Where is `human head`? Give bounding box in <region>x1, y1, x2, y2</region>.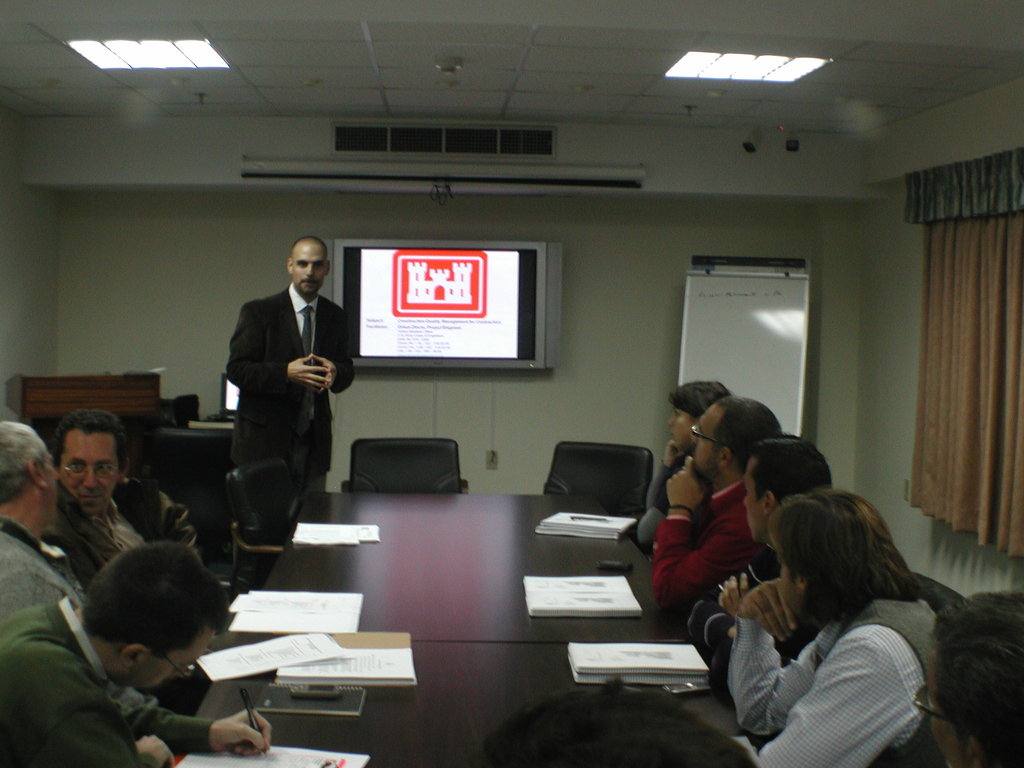
<region>920, 591, 1023, 767</region>.
